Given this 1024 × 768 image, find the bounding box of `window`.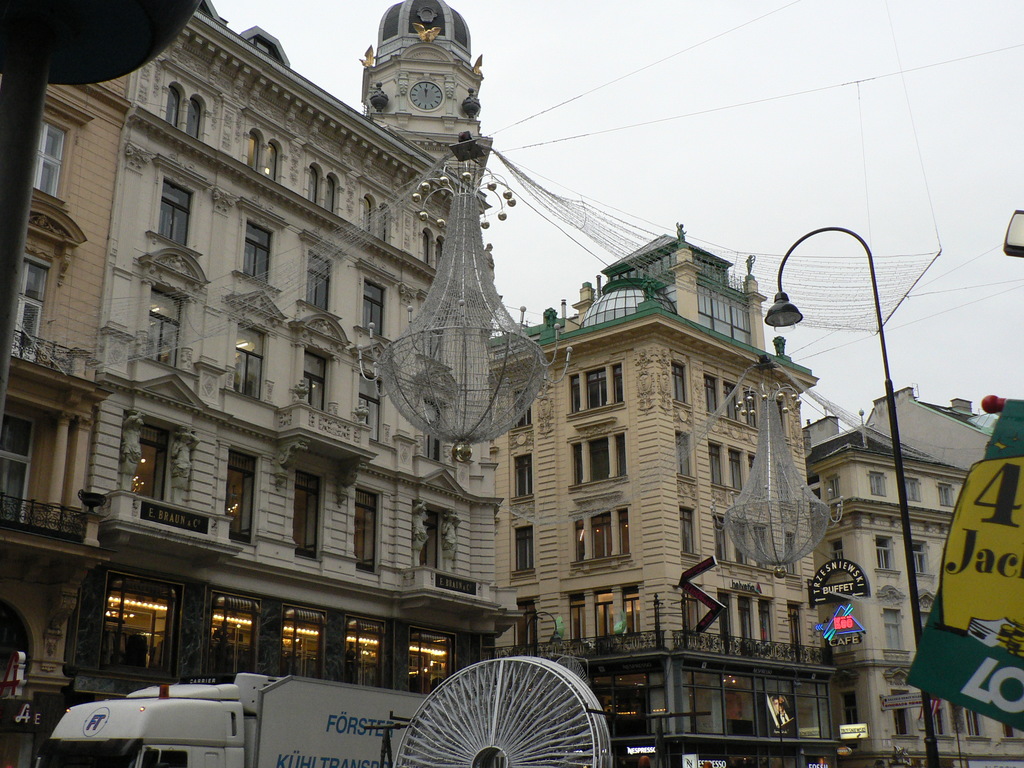
[509,382,534,430].
